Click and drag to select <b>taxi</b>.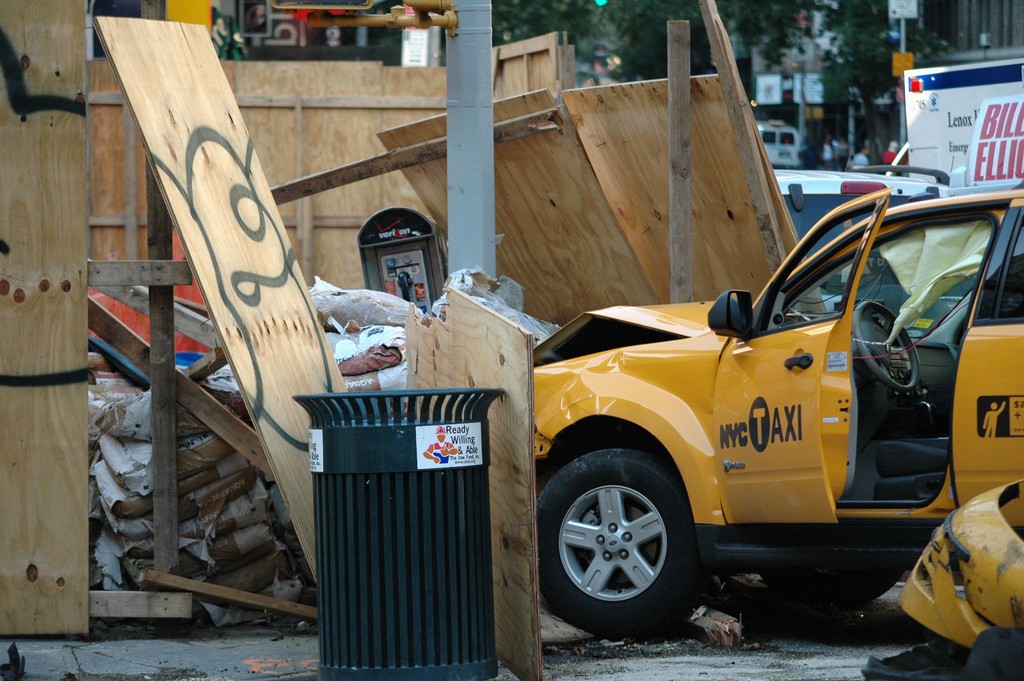
Selection: [526,193,995,629].
